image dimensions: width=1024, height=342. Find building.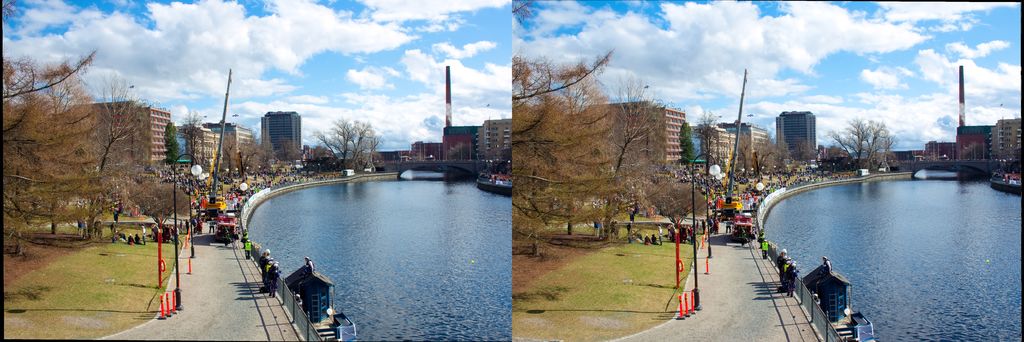
{"left": 585, "top": 106, "right": 684, "bottom": 166}.
